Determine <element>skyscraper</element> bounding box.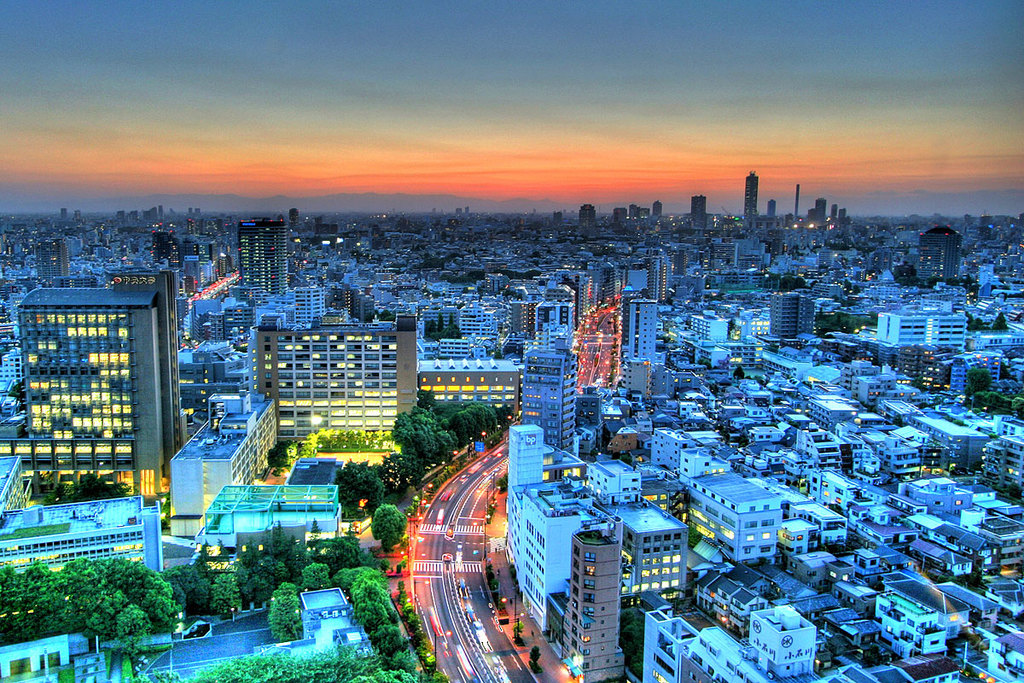
Determined: Rect(813, 198, 828, 226).
